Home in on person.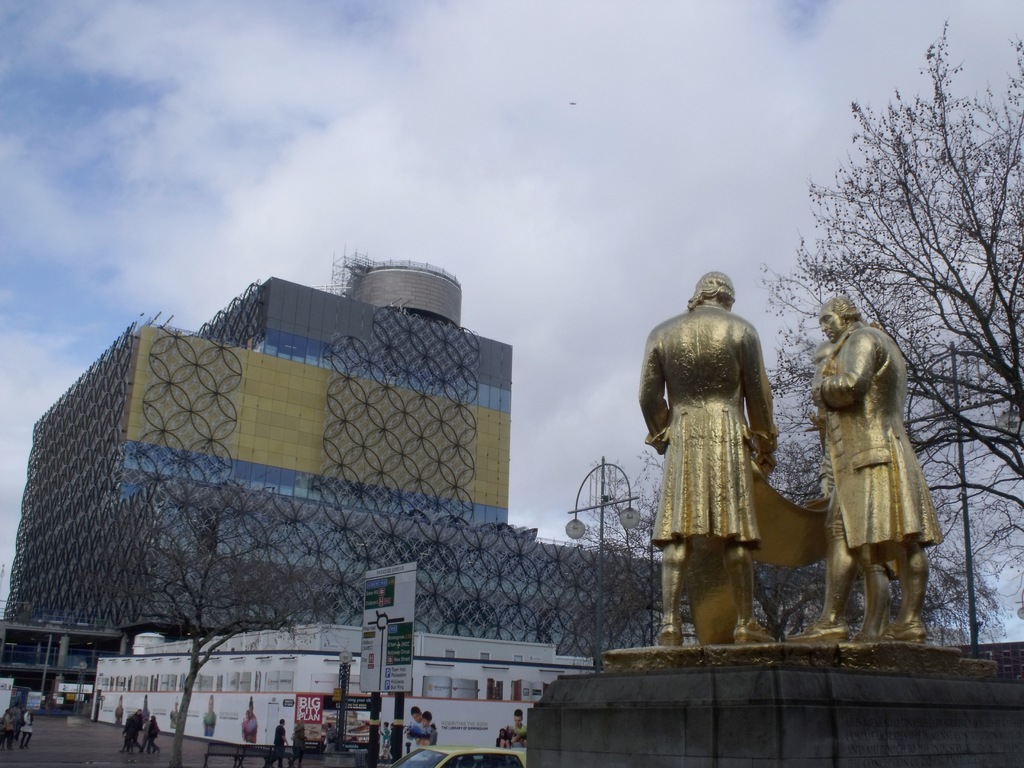
Homed in at bbox=(861, 543, 901, 638).
